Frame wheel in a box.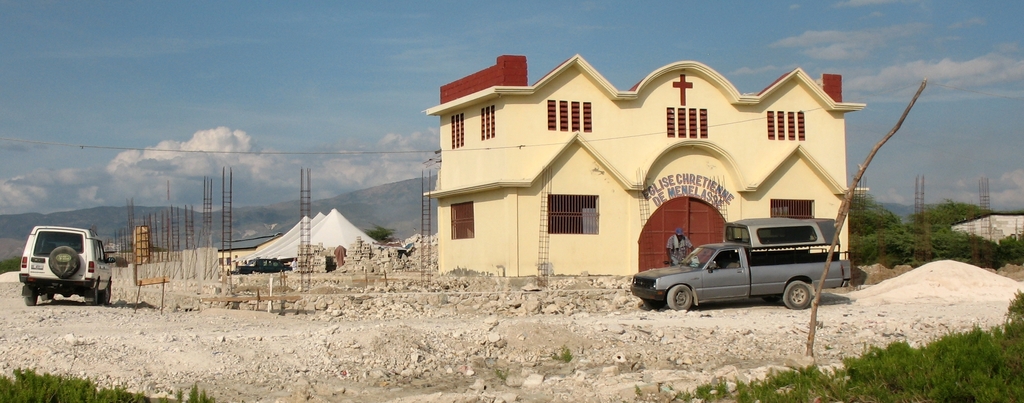
(88, 287, 100, 305).
